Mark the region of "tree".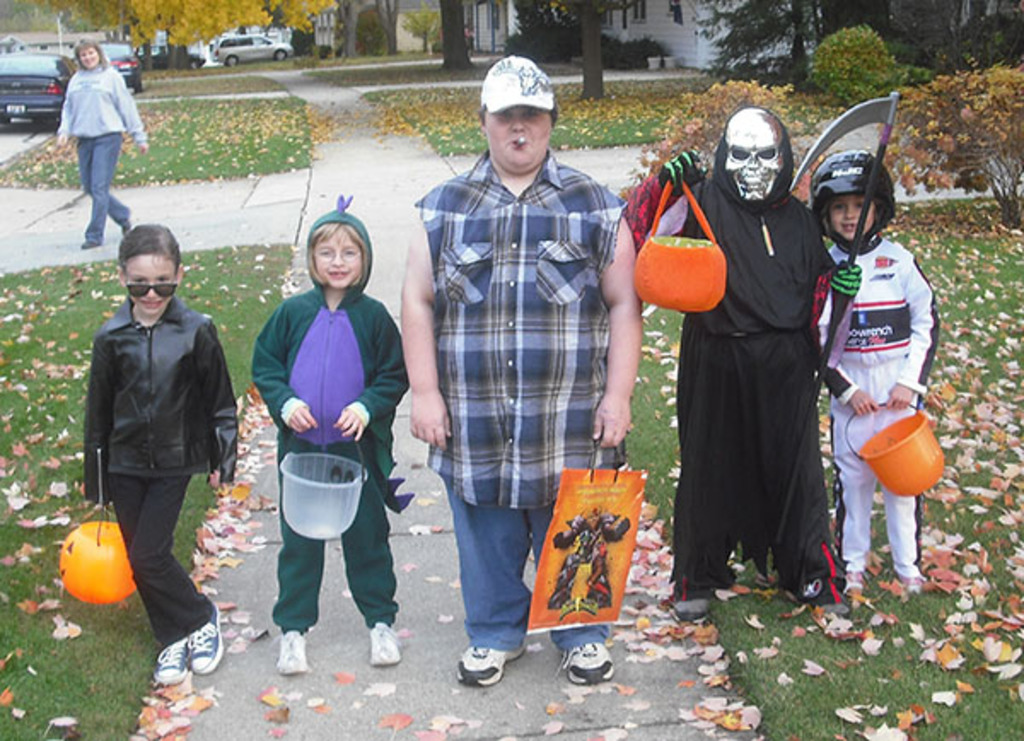
Region: <region>39, 0, 355, 101</region>.
